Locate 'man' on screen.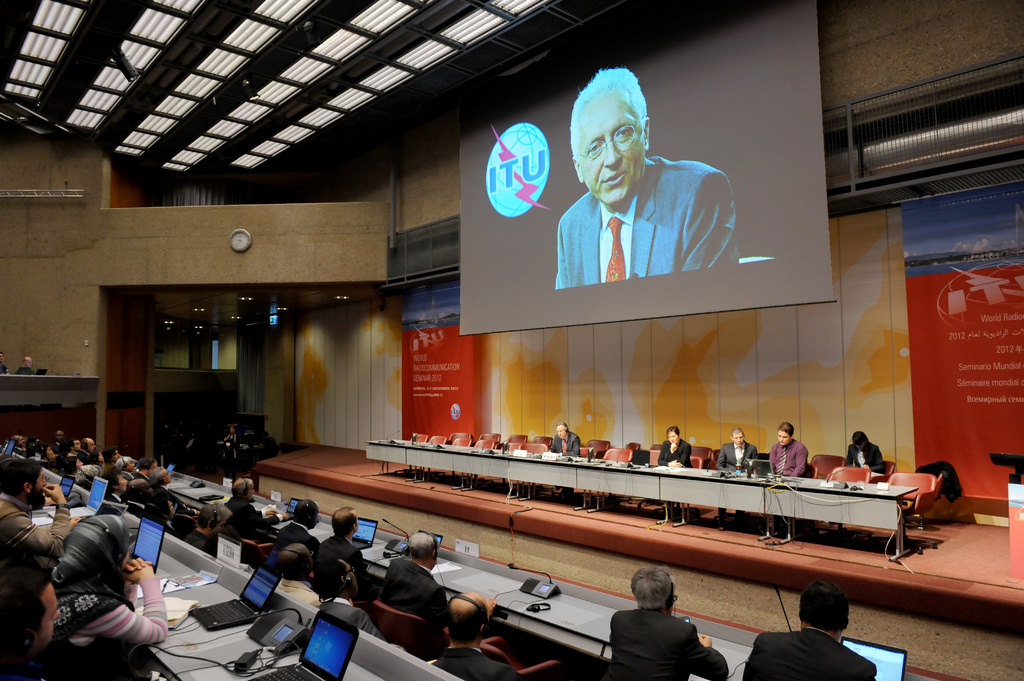
On screen at 77:435:101:467.
